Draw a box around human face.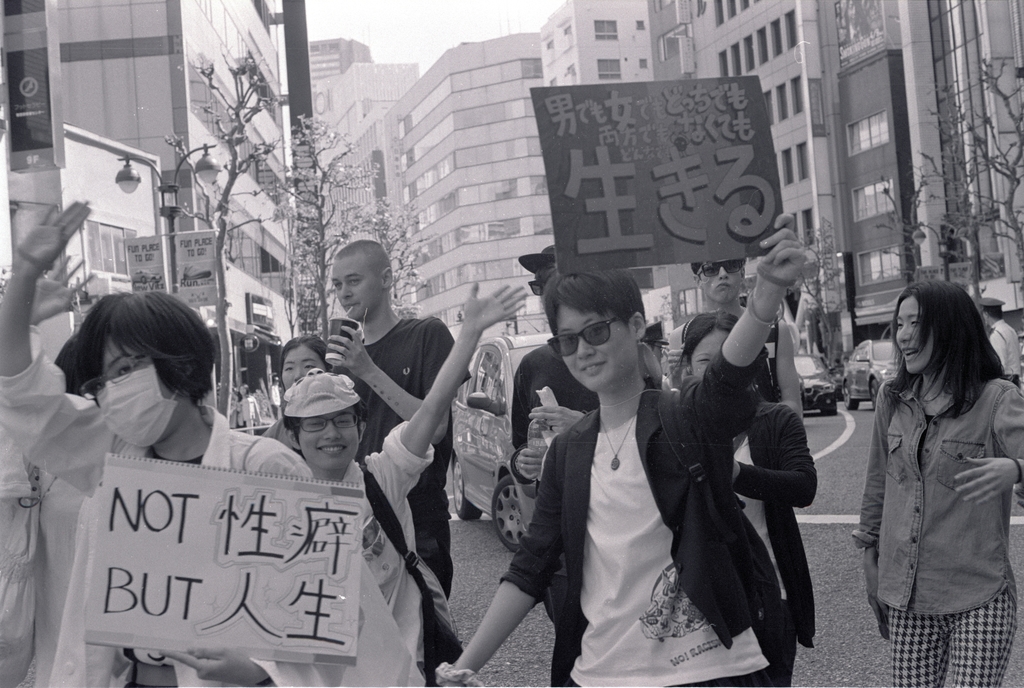
region(894, 294, 936, 374).
